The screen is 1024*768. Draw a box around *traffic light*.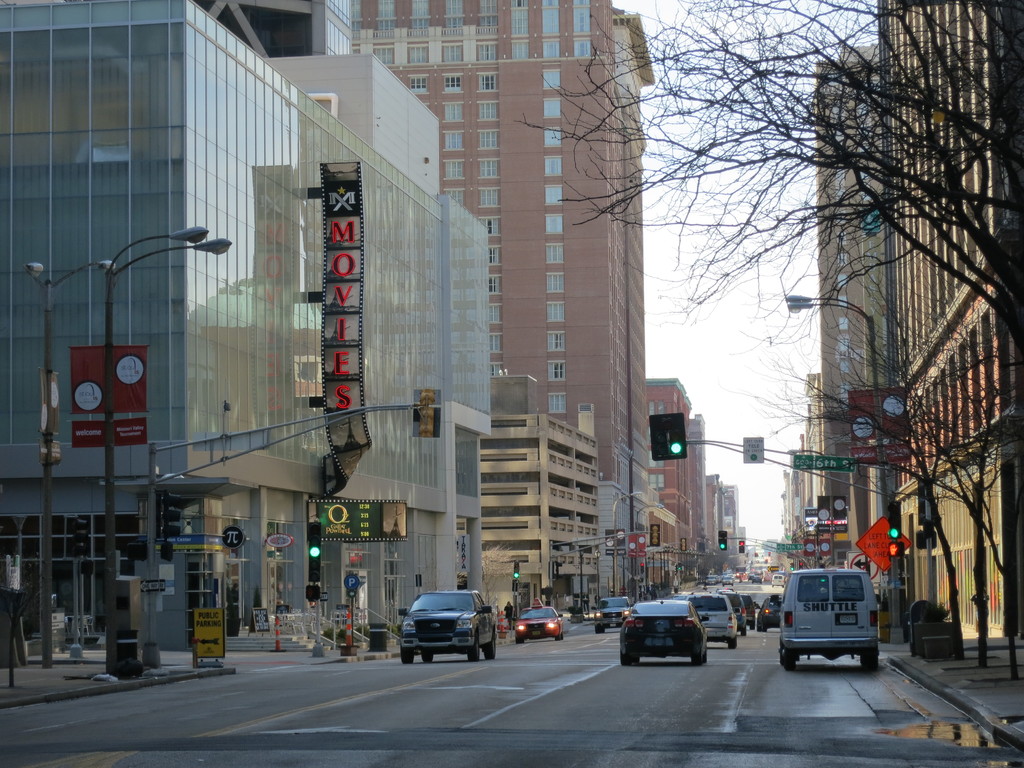
<region>555, 561, 562, 577</region>.
